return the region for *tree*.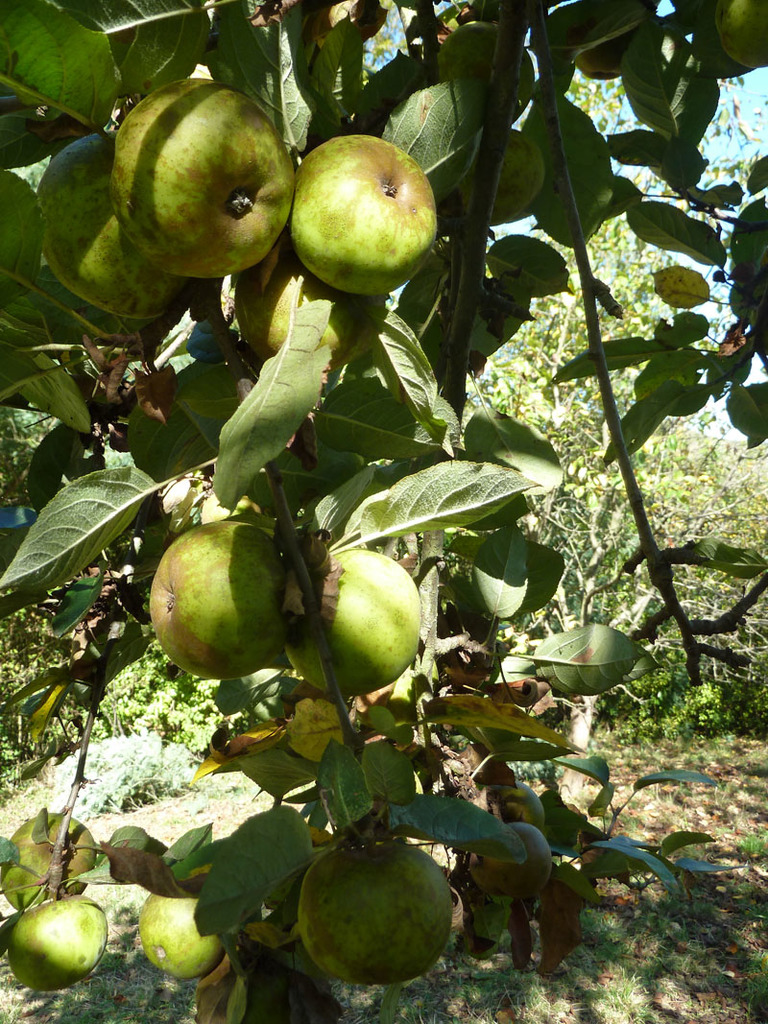
0, 0, 767, 1023.
